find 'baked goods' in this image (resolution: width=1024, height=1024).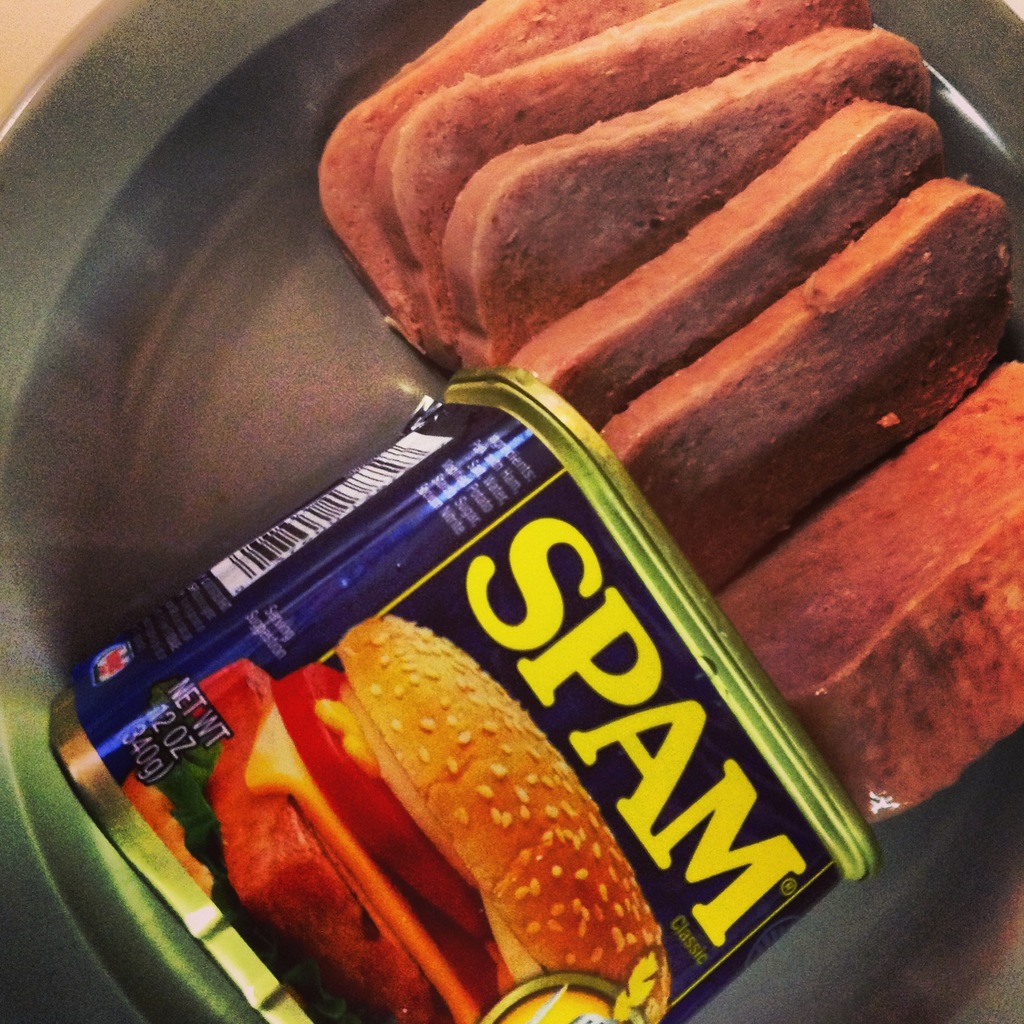
(712, 356, 1023, 824).
